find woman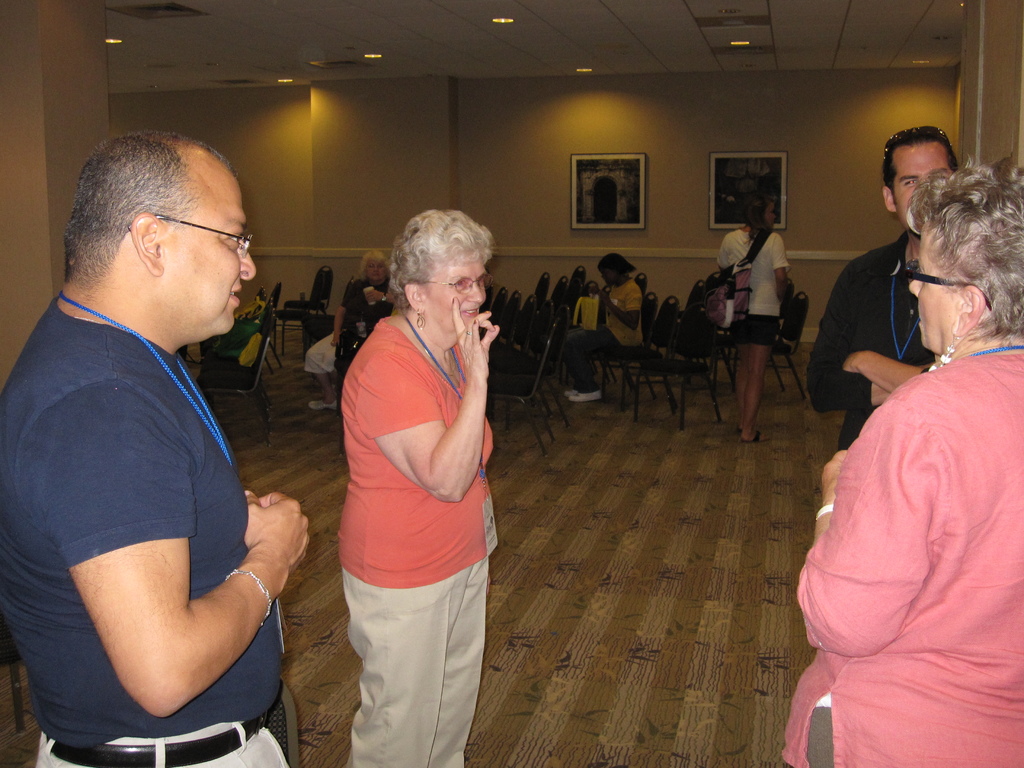
[338, 207, 506, 767]
